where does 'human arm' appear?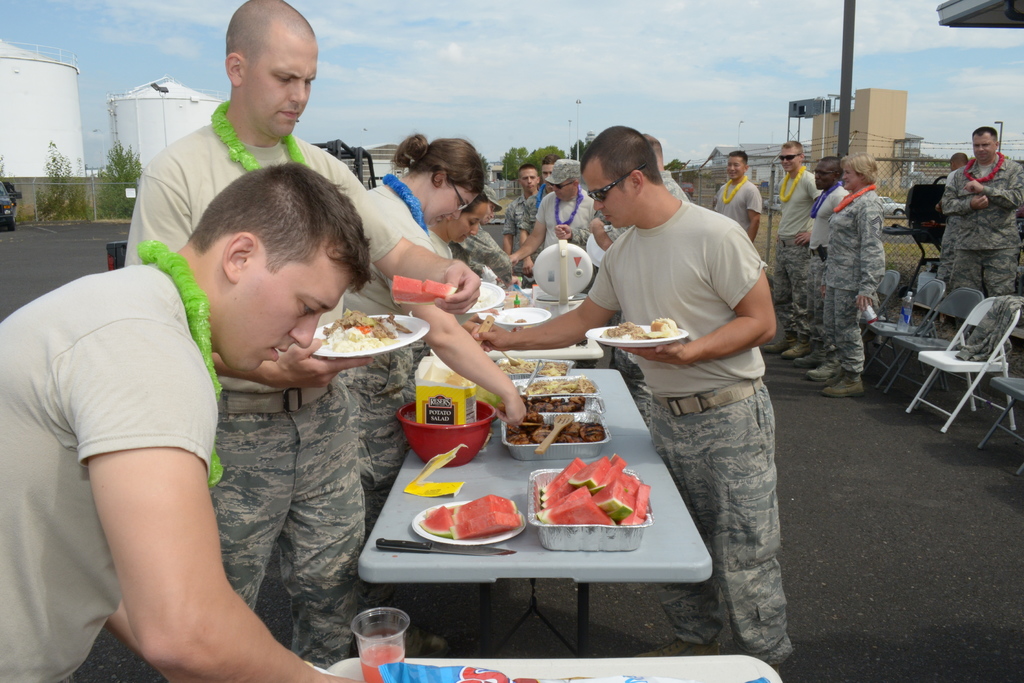
Appears at [x1=417, y1=223, x2=533, y2=432].
